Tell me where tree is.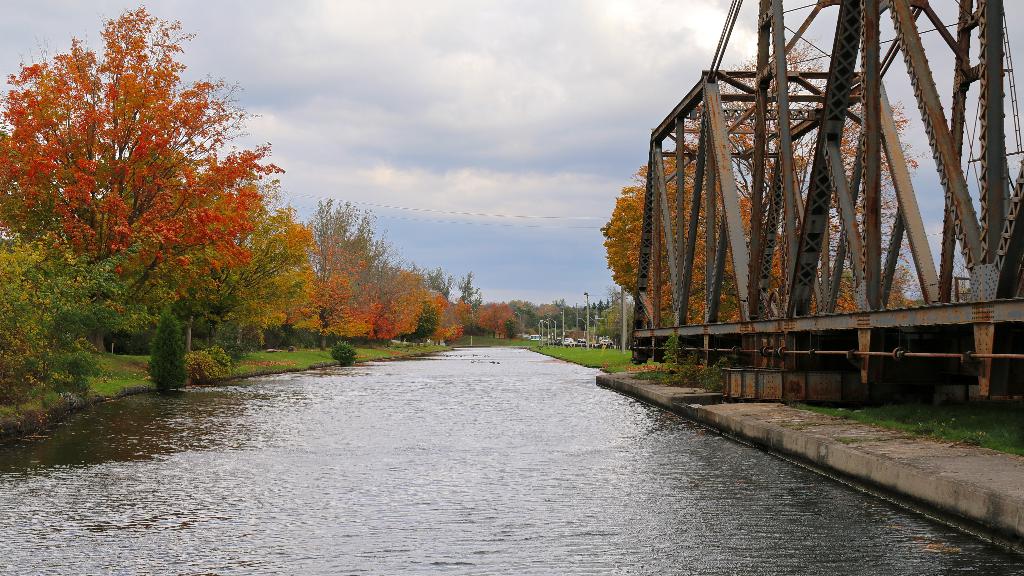
tree is at 22:17:285:389.
